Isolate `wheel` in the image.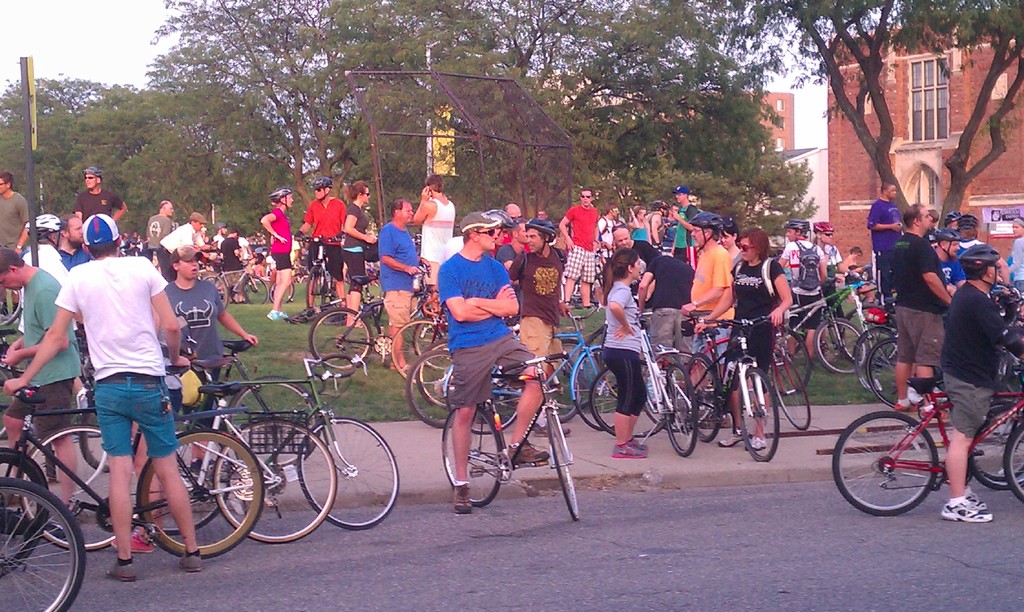
Isolated region: 223/377/321/465.
